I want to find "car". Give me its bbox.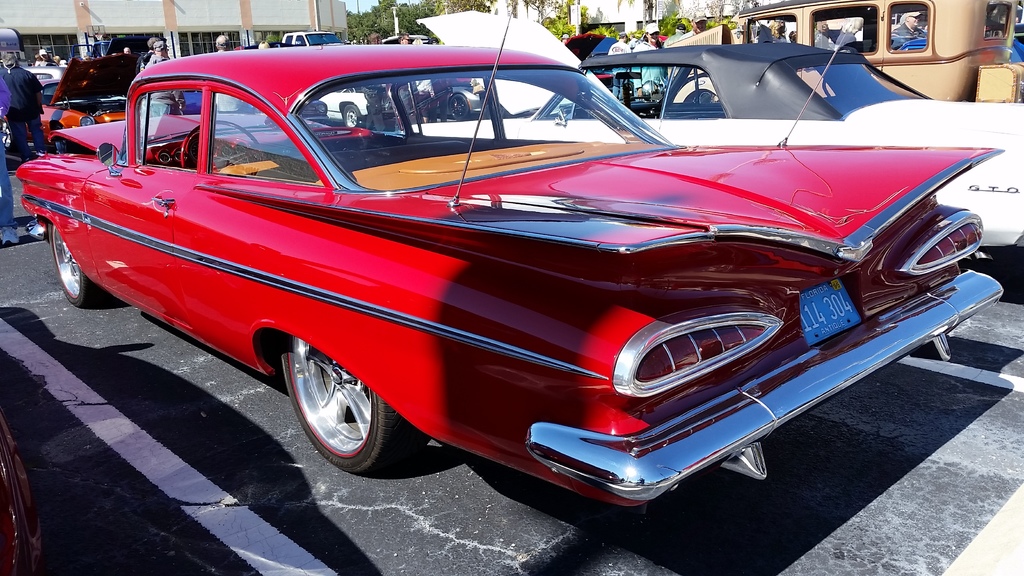
<box>282,26,342,44</box>.
